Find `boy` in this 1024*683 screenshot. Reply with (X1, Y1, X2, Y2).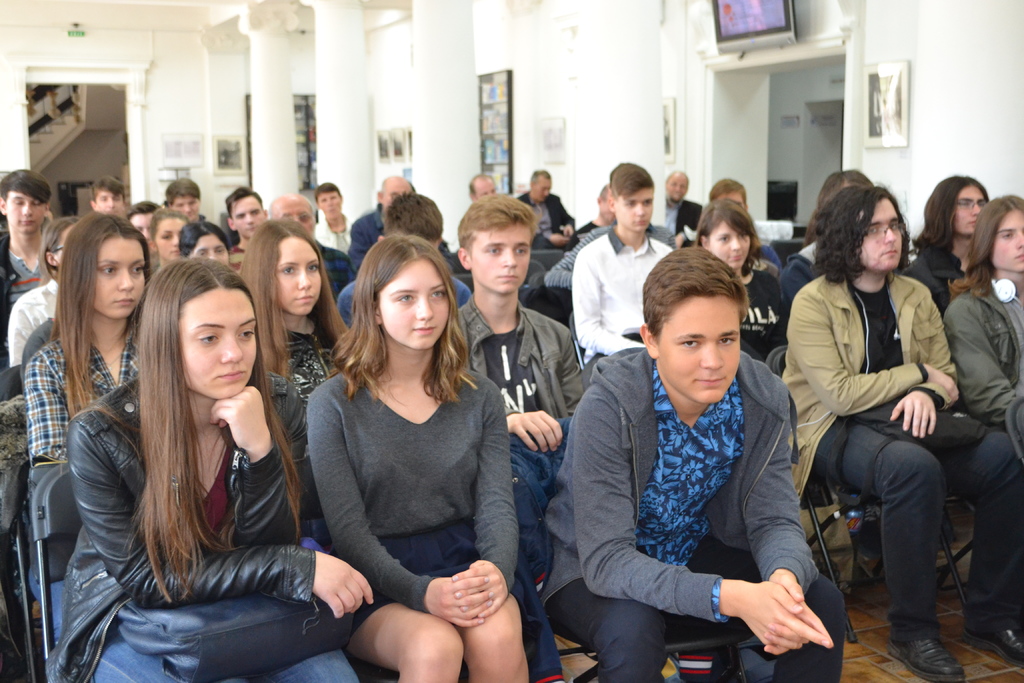
(449, 199, 607, 540).
